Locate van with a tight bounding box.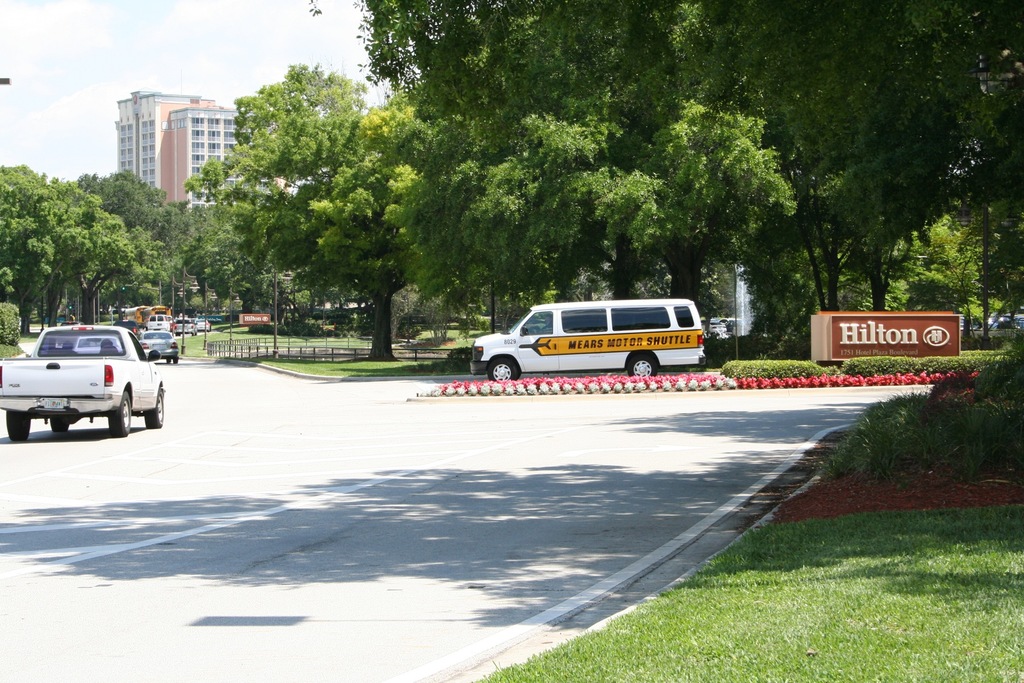
box=[0, 323, 168, 437].
